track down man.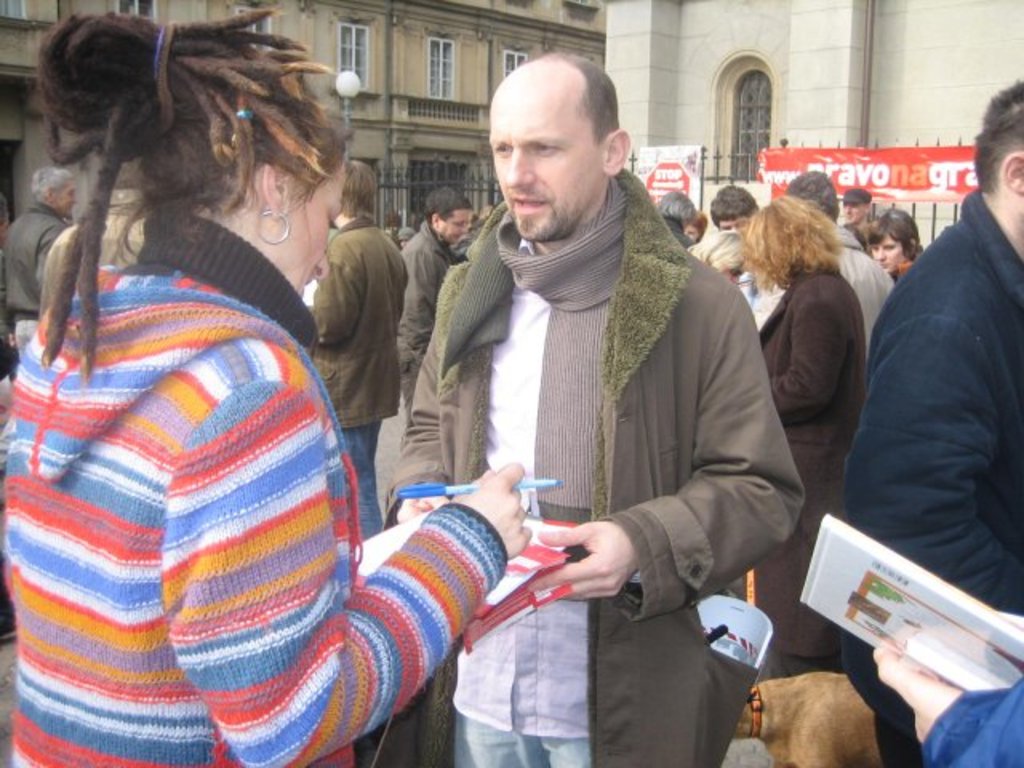
Tracked to l=0, t=163, r=80, b=349.
